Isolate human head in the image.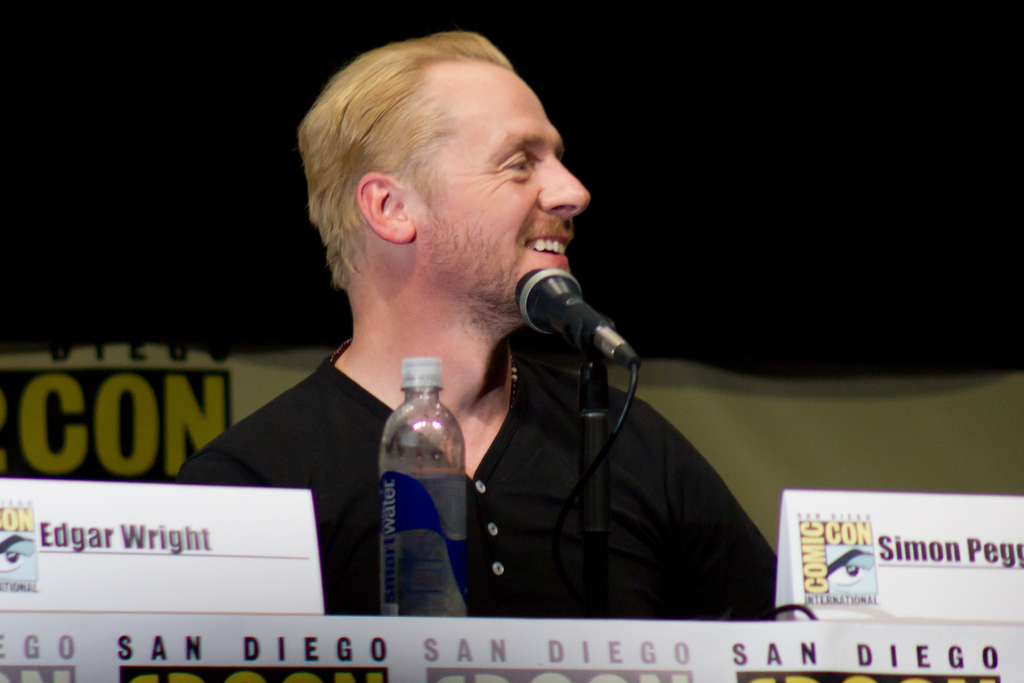
Isolated region: bbox=(298, 24, 605, 309).
